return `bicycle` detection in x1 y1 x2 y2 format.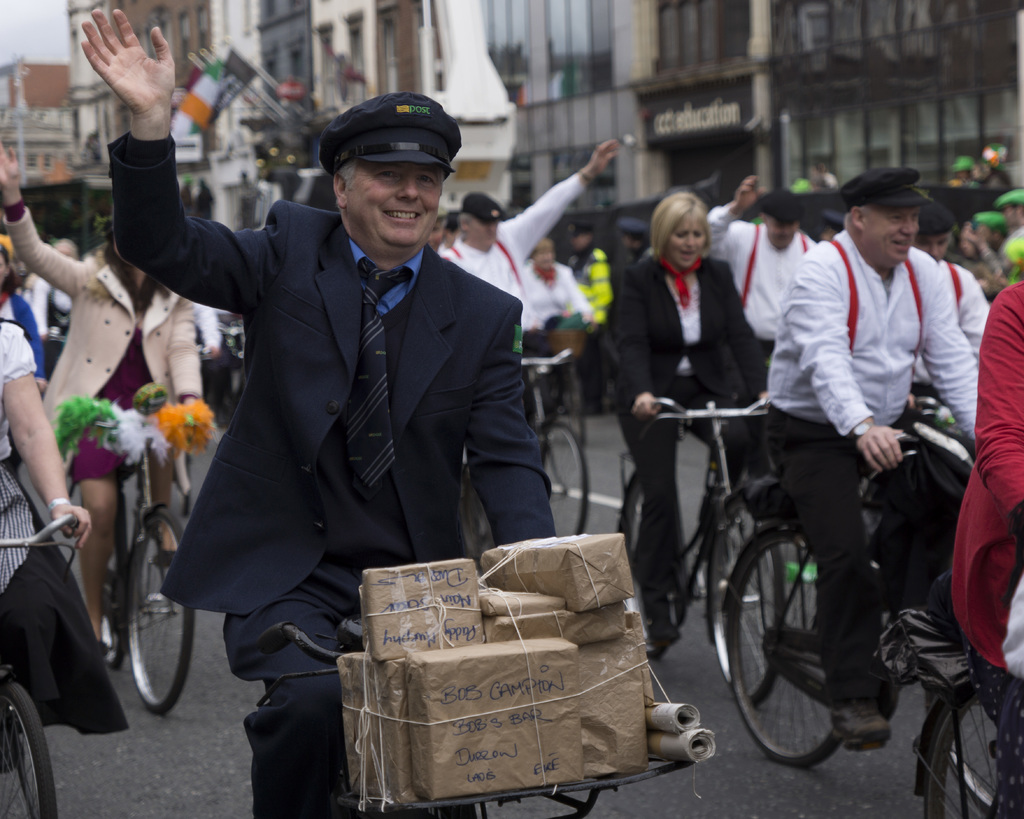
56 393 218 717.
